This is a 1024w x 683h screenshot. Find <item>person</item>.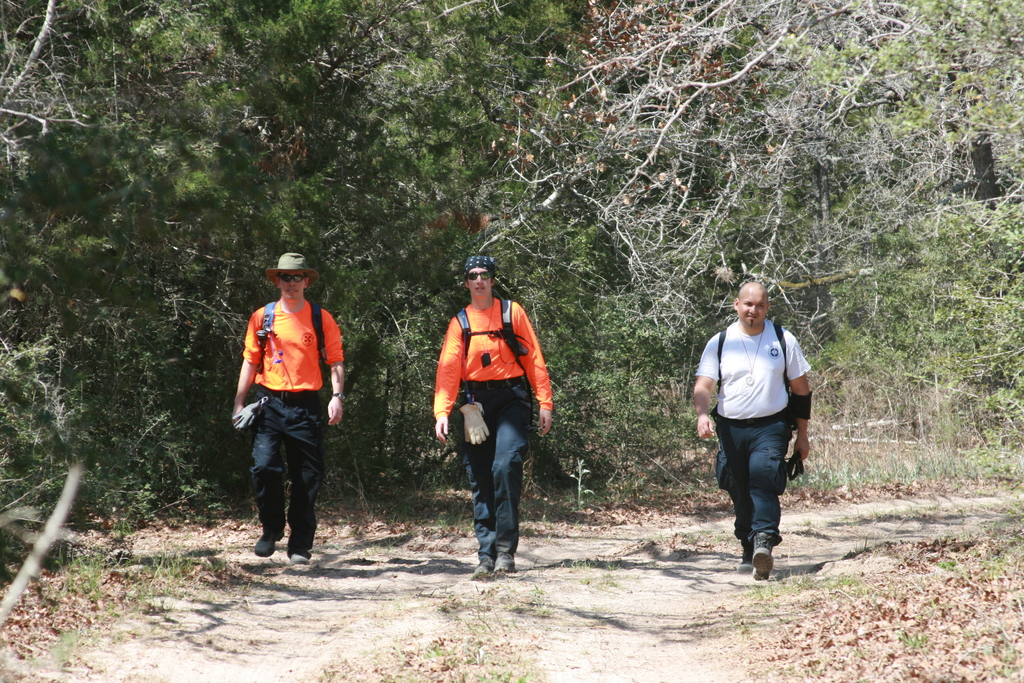
Bounding box: [442, 240, 550, 573].
